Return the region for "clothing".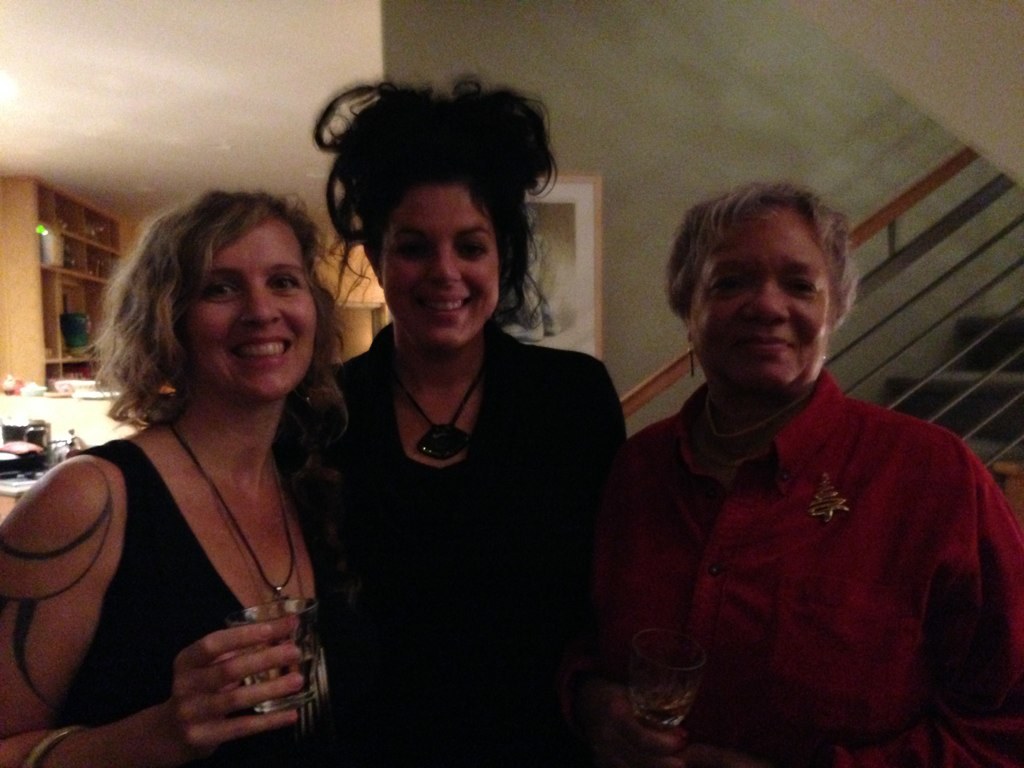
rect(596, 368, 1023, 767).
